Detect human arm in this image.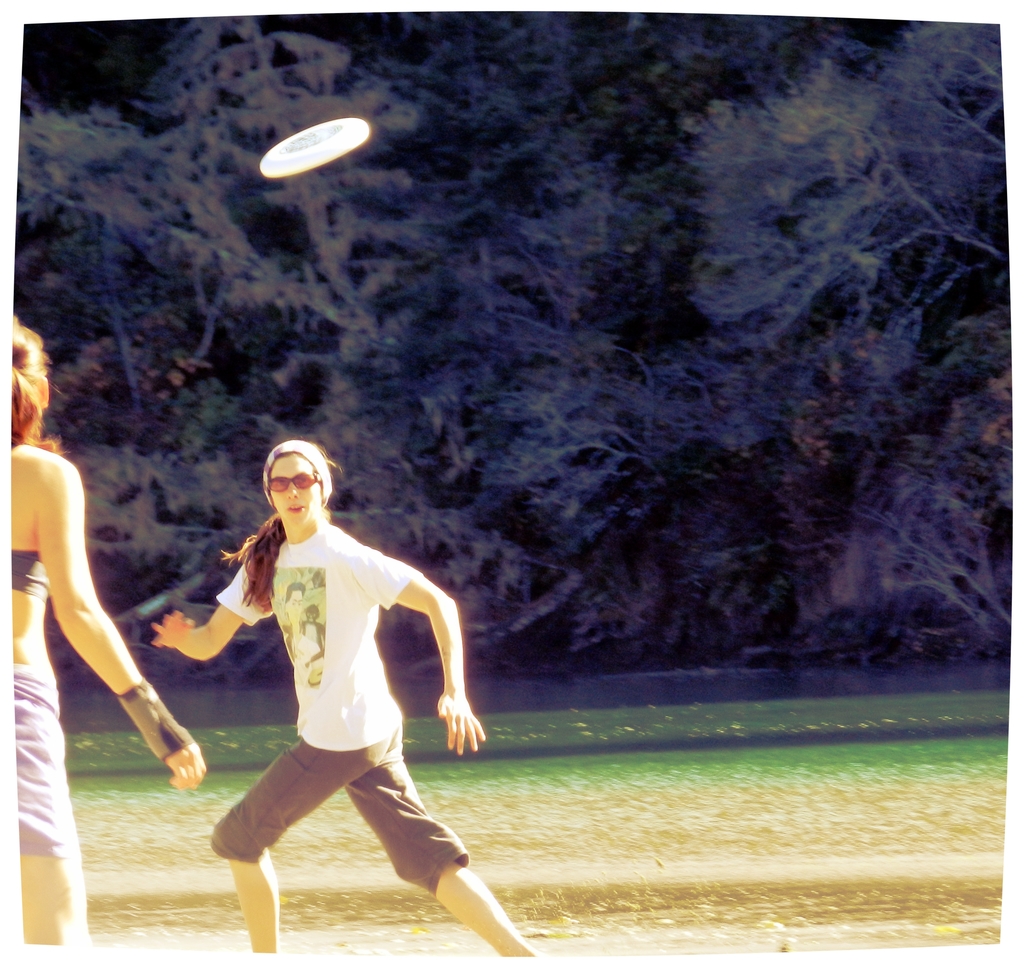
Detection: {"x1": 147, "y1": 566, "x2": 270, "y2": 660}.
